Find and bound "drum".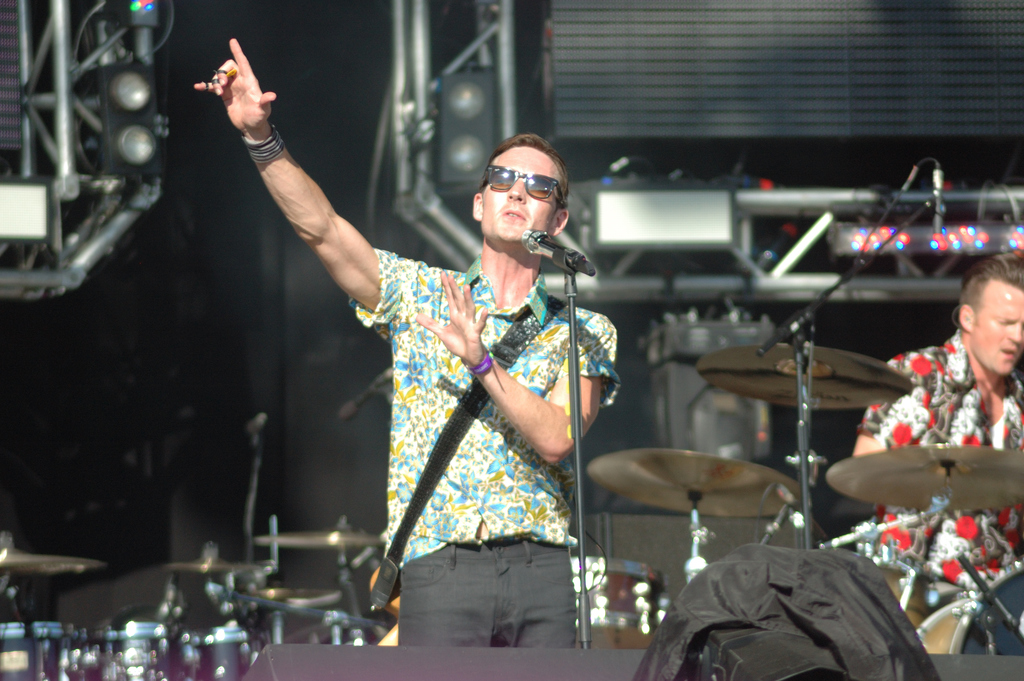
Bound: (x1=84, y1=623, x2=184, y2=680).
